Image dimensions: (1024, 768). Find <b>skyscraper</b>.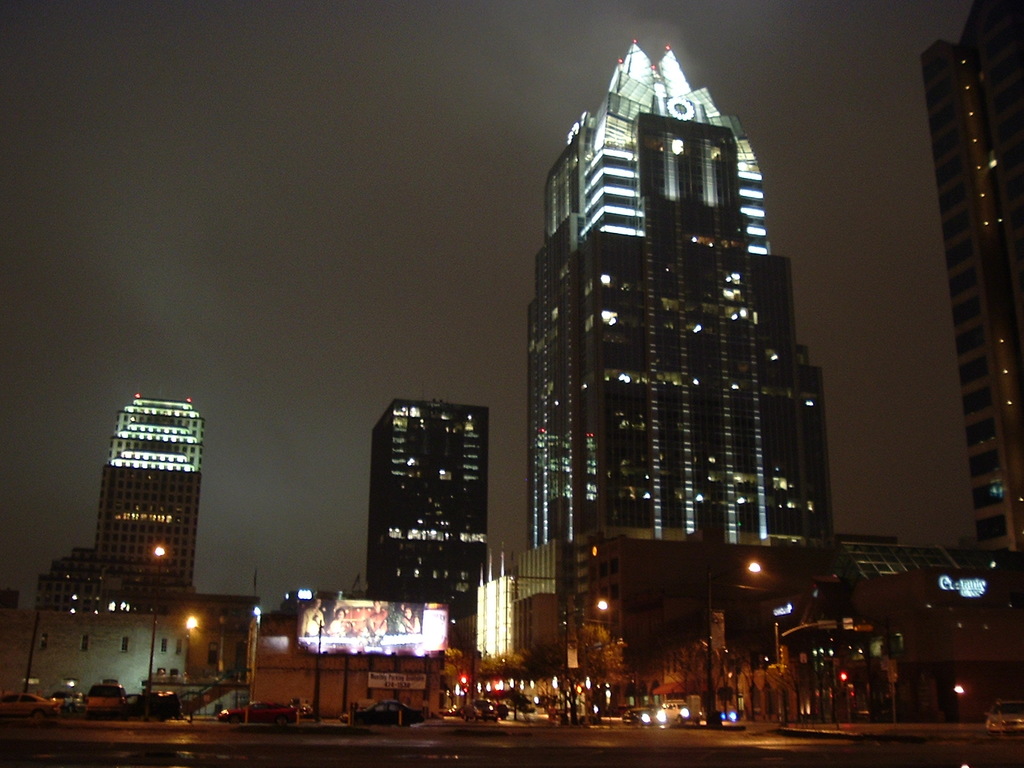
box(522, 37, 833, 549).
